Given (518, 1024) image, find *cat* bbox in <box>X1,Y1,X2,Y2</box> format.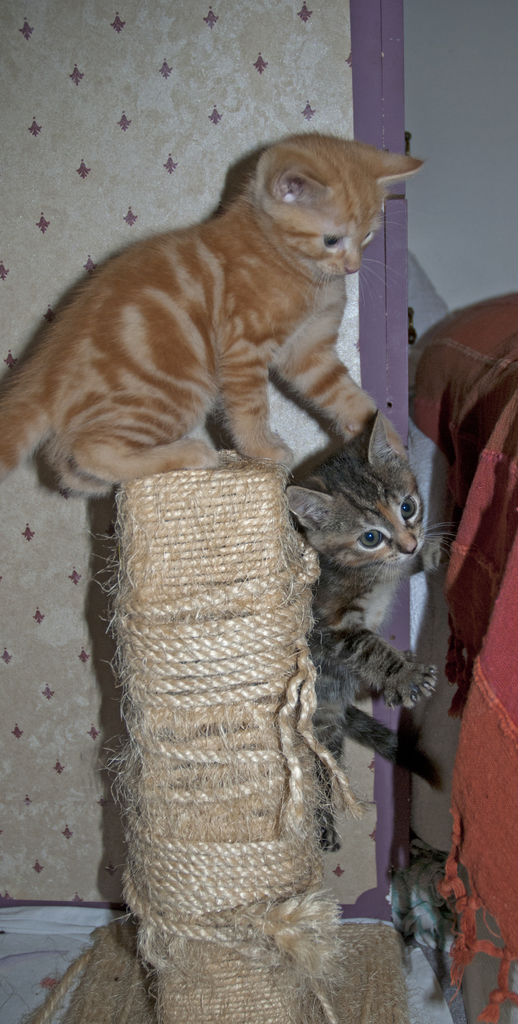
<box>283,406,460,851</box>.
